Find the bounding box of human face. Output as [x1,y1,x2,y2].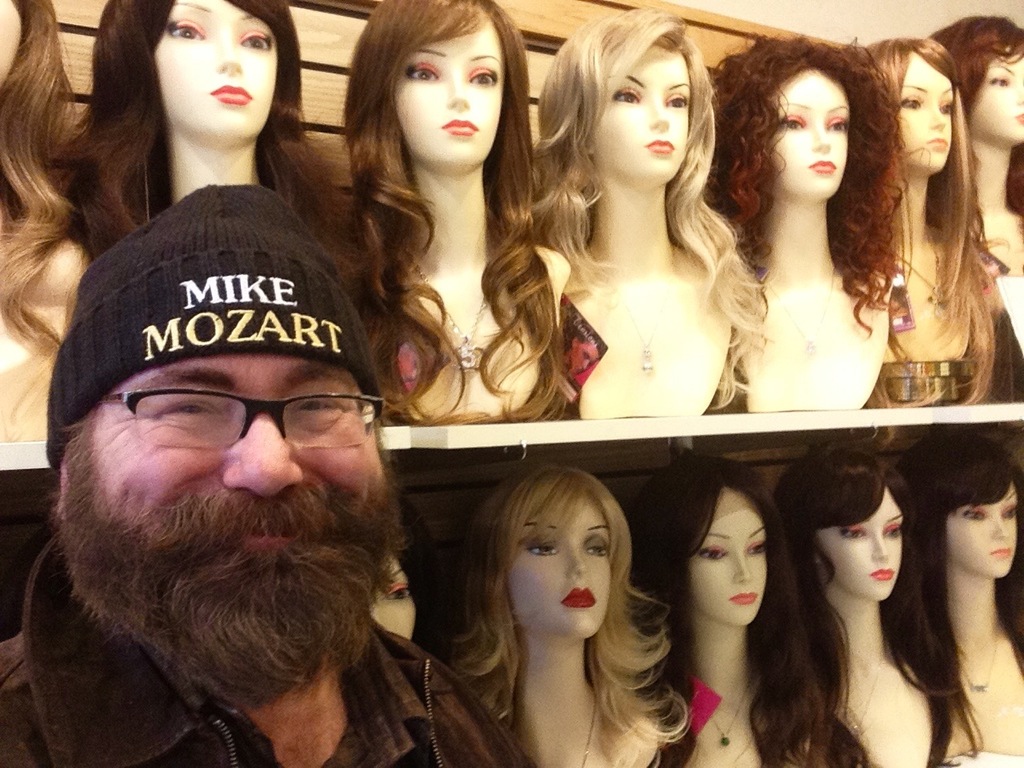
[158,0,278,137].
